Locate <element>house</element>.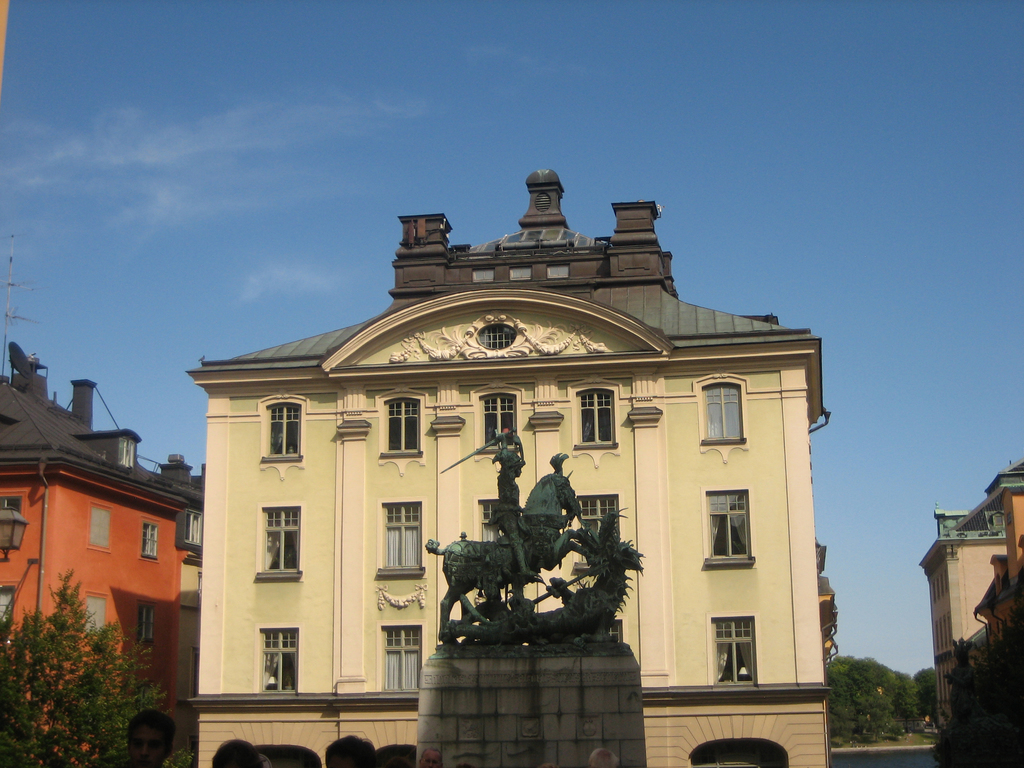
Bounding box: <bbox>975, 484, 1023, 666</bbox>.
